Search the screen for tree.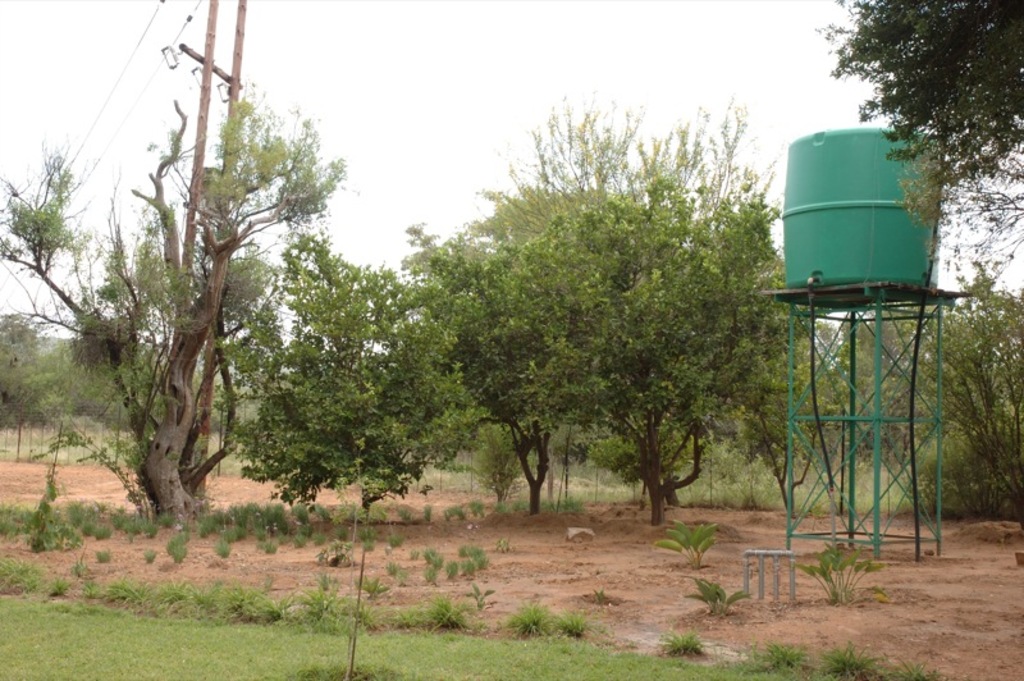
Found at {"x1": 76, "y1": 0, "x2": 300, "y2": 570}.
